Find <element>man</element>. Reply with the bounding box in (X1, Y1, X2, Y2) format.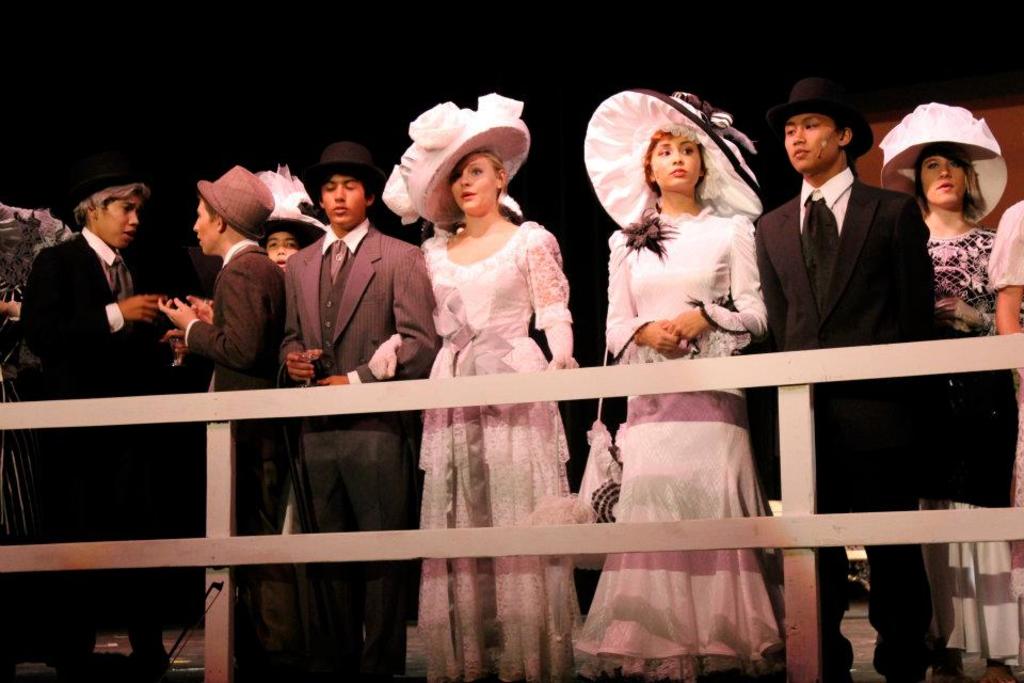
(249, 160, 326, 270).
